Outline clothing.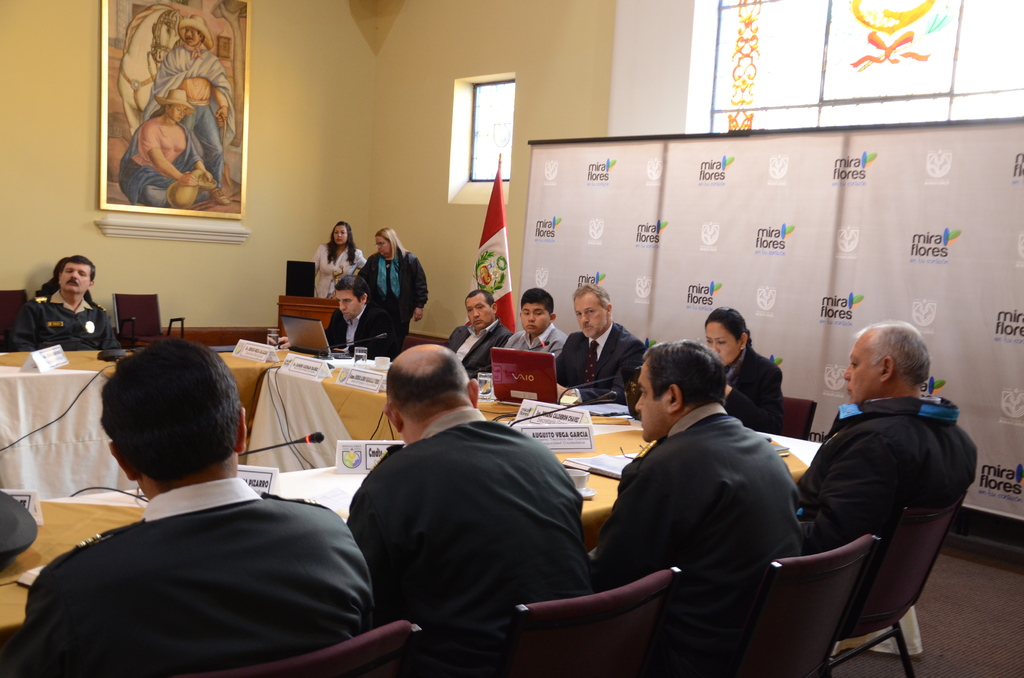
Outline: (12,287,123,353).
